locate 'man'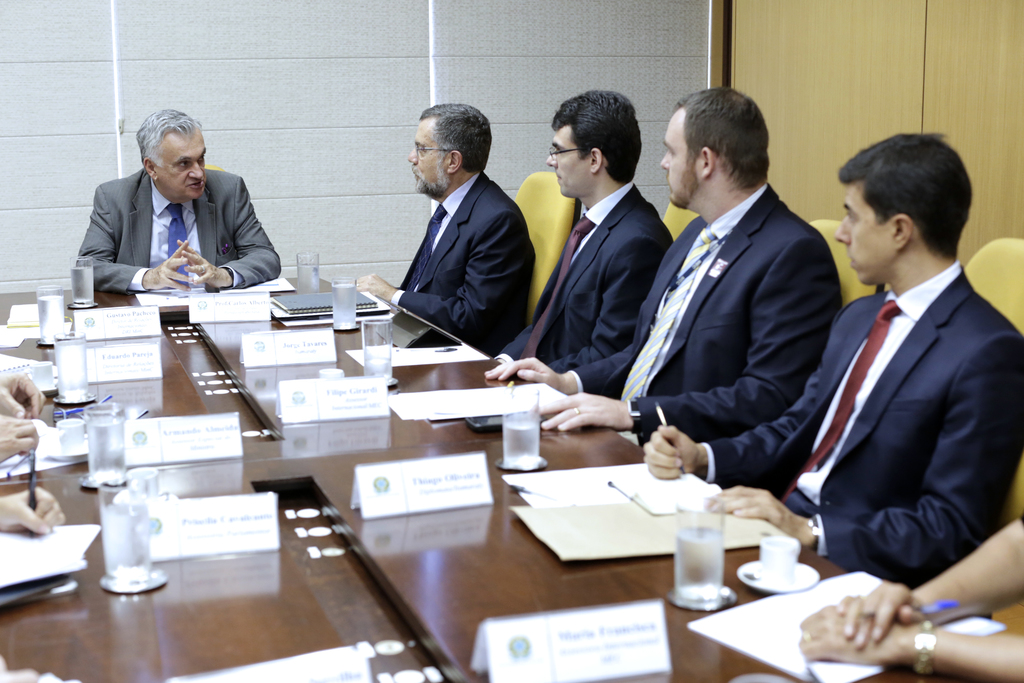
{"left": 352, "top": 99, "right": 540, "bottom": 359}
